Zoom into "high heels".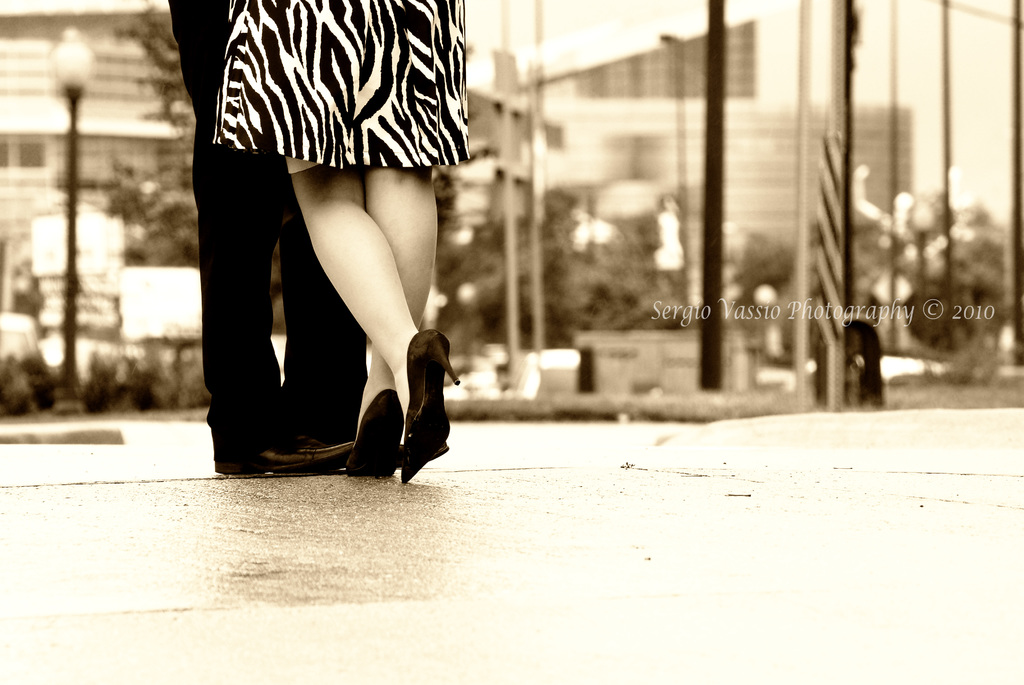
Zoom target: (404, 331, 461, 484).
